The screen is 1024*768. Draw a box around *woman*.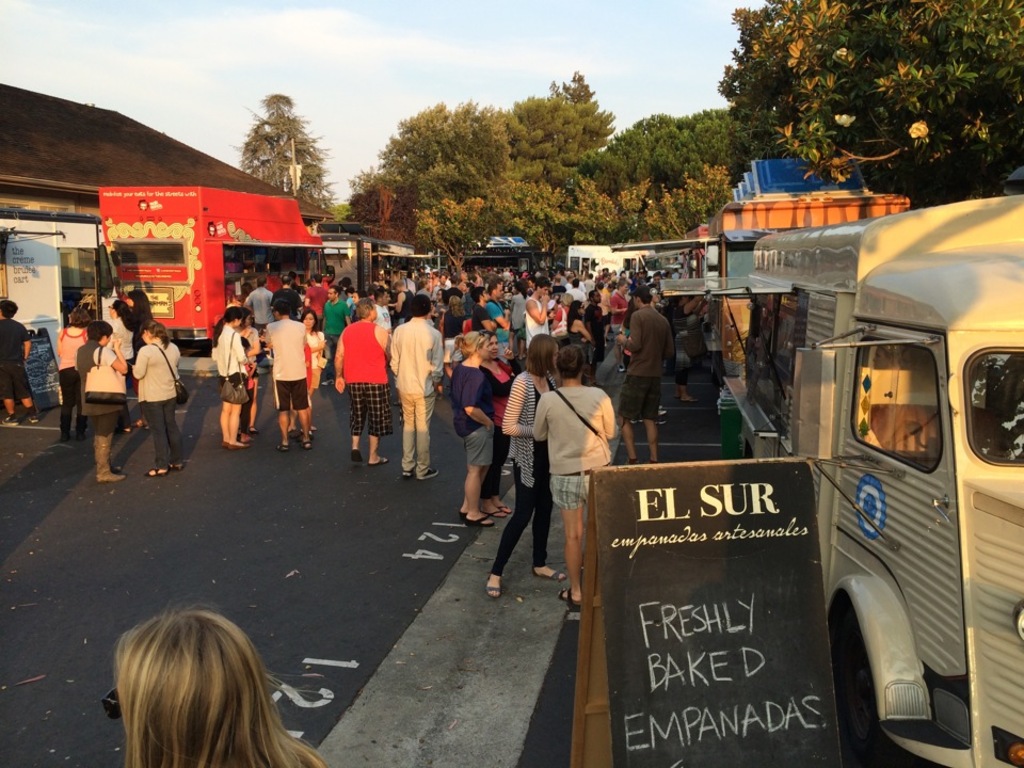
(left=122, top=287, right=154, bottom=426).
